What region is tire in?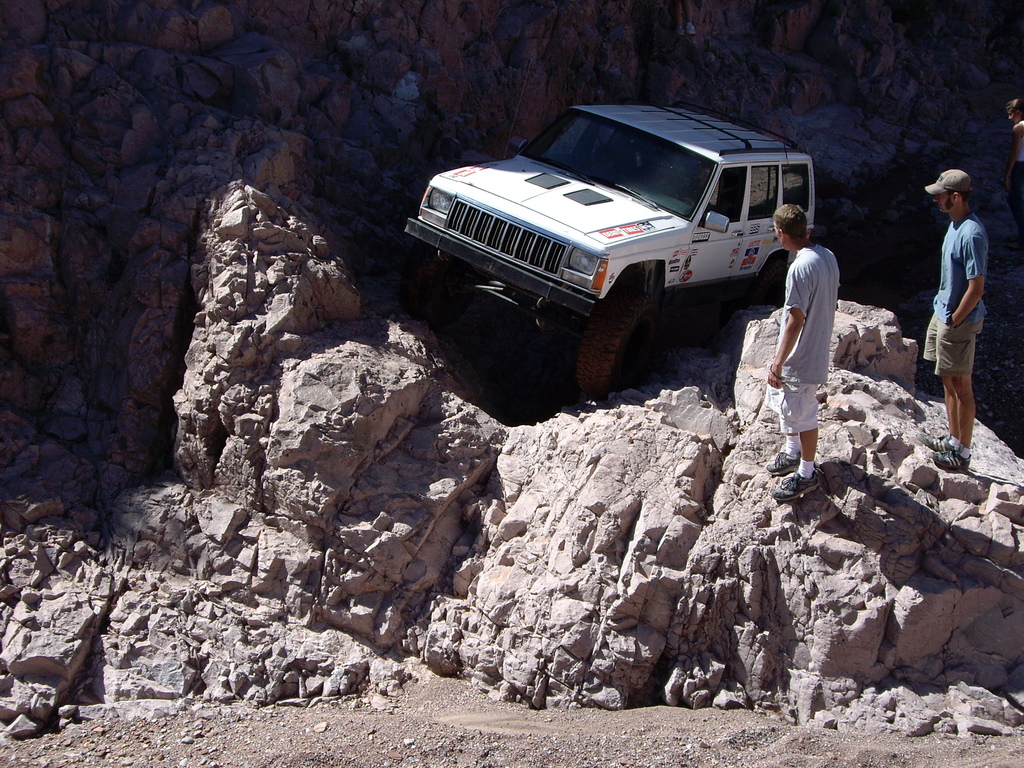
l=564, t=283, r=653, b=412.
